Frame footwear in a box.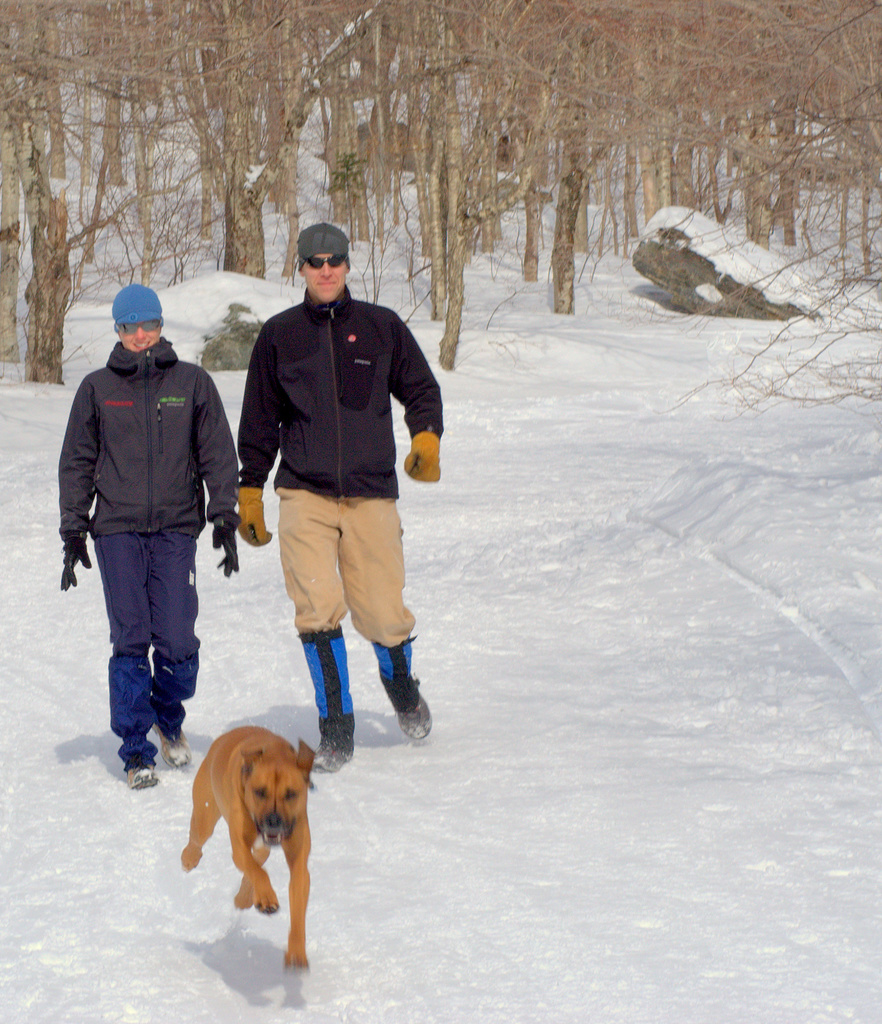
151, 724, 190, 771.
